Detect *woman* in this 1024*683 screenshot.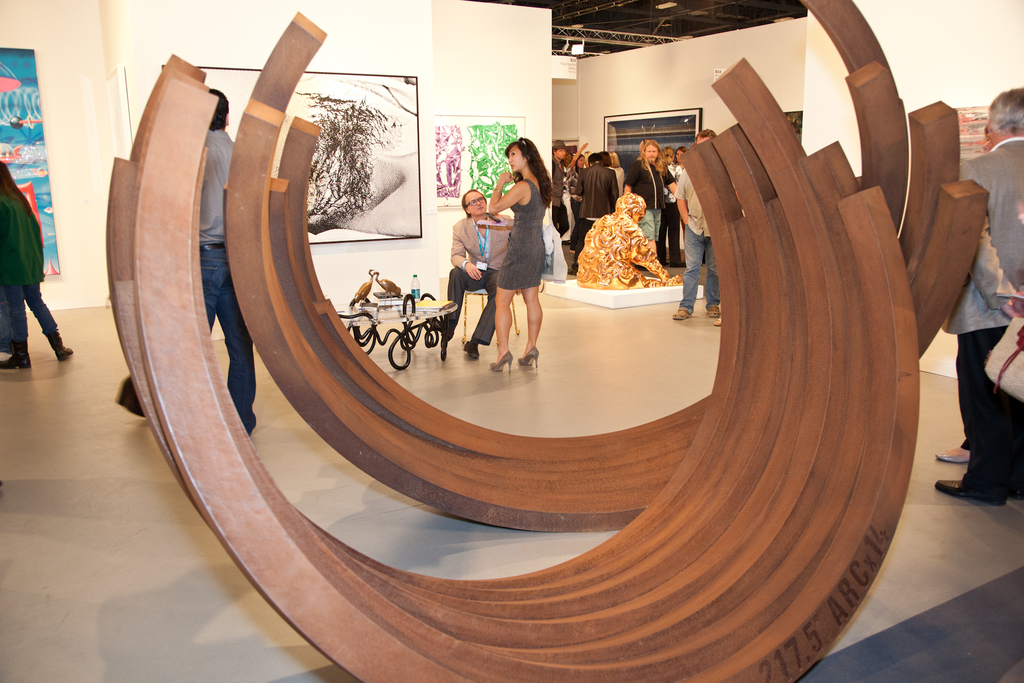
Detection: {"x1": 0, "y1": 147, "x2": 79, "y2": 365}.
